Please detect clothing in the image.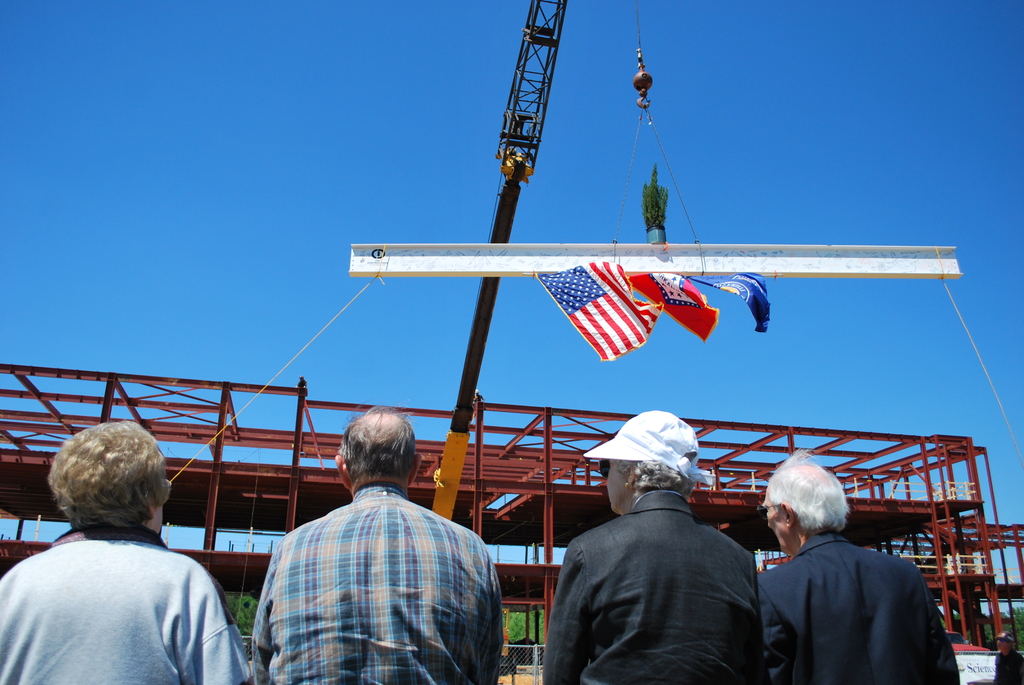
[762,523,957,684].
